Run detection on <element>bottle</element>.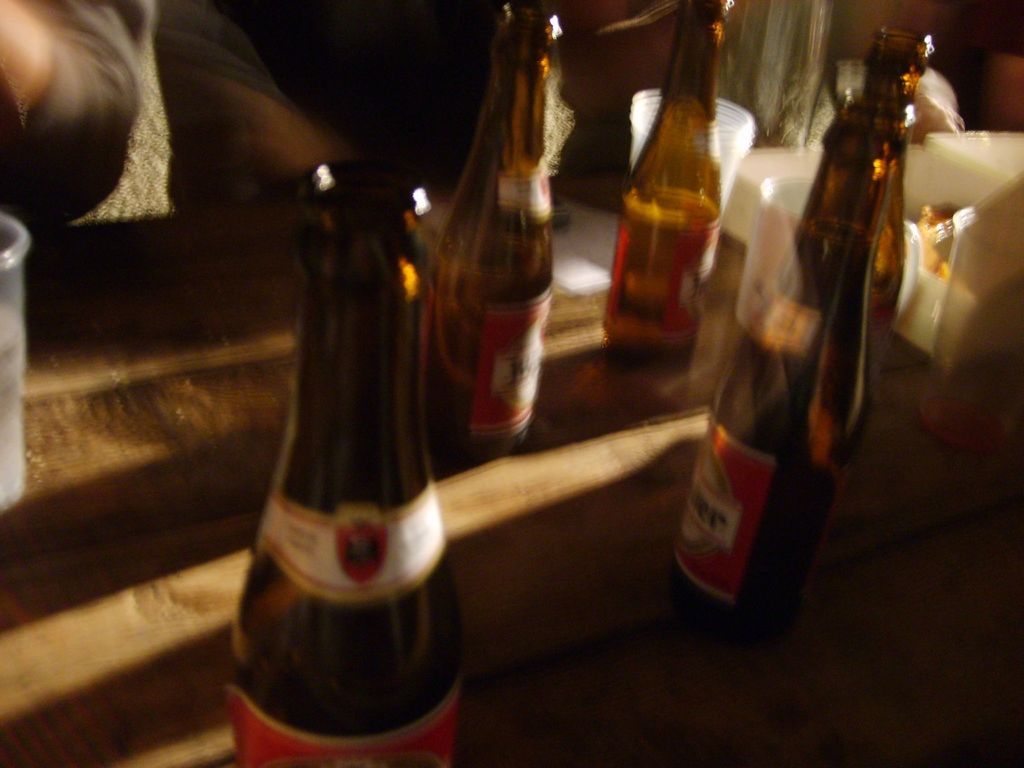
Result: left=412, top=0, right=575, bottom=460.
